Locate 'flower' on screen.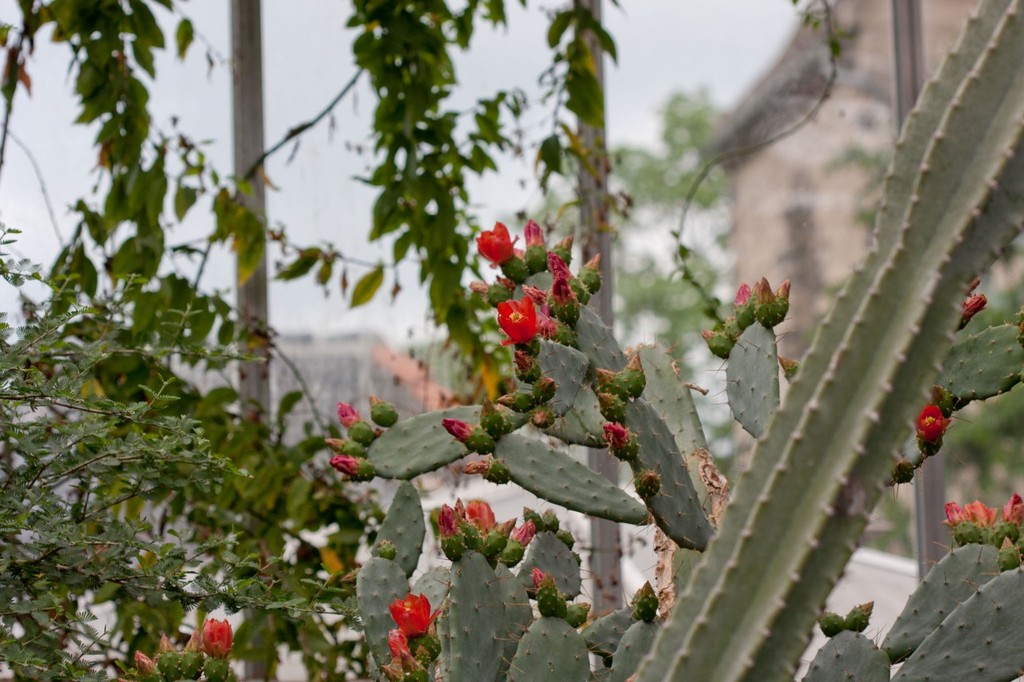
On screen at BBox(472, 215, 514, 266).
